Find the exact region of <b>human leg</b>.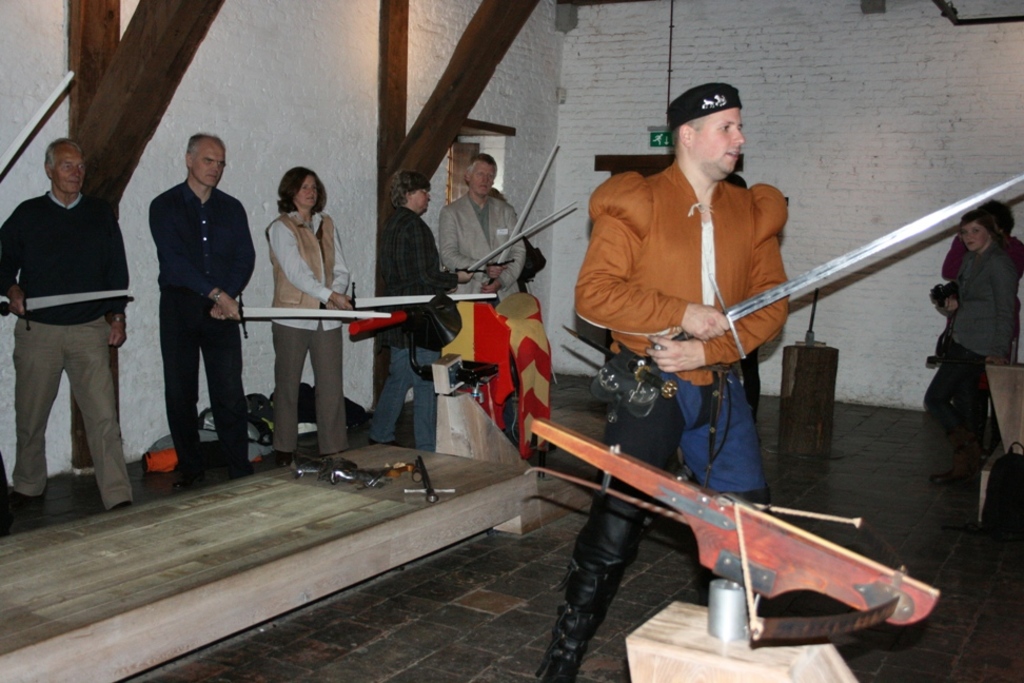
Exact region: box=[410, 342, 438, 446].
